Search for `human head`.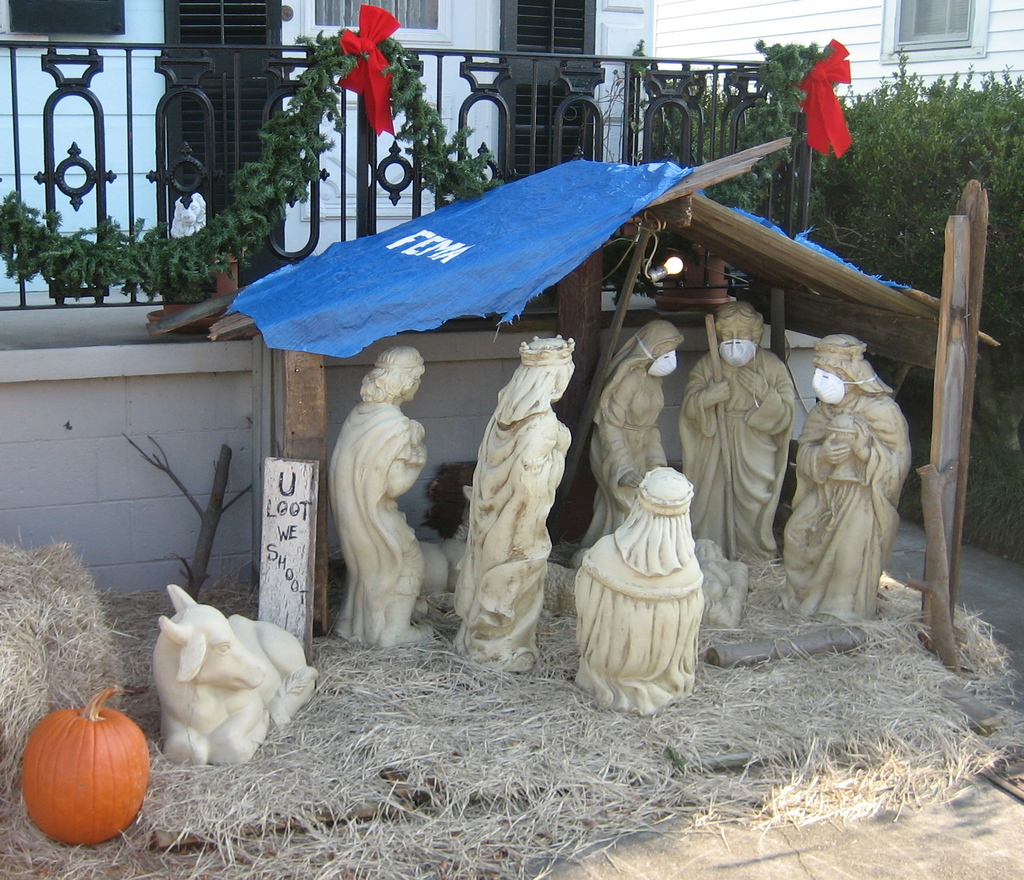
Found at select_region(638, 470, 692, 518).
